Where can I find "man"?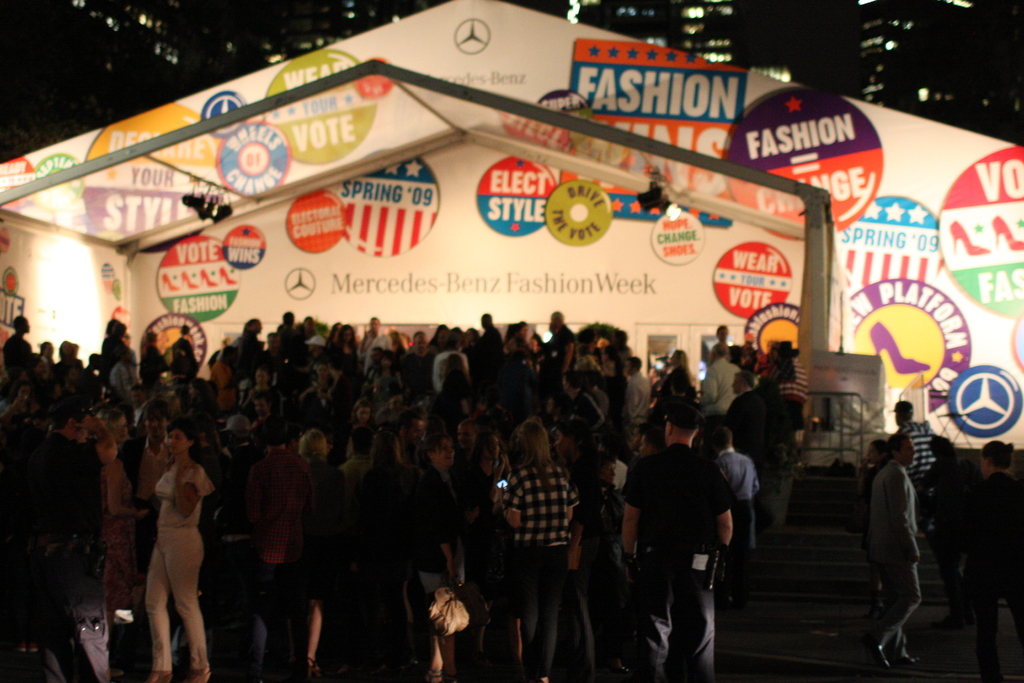
You can find it at left=566, top=372, right=602, bottom=435.
